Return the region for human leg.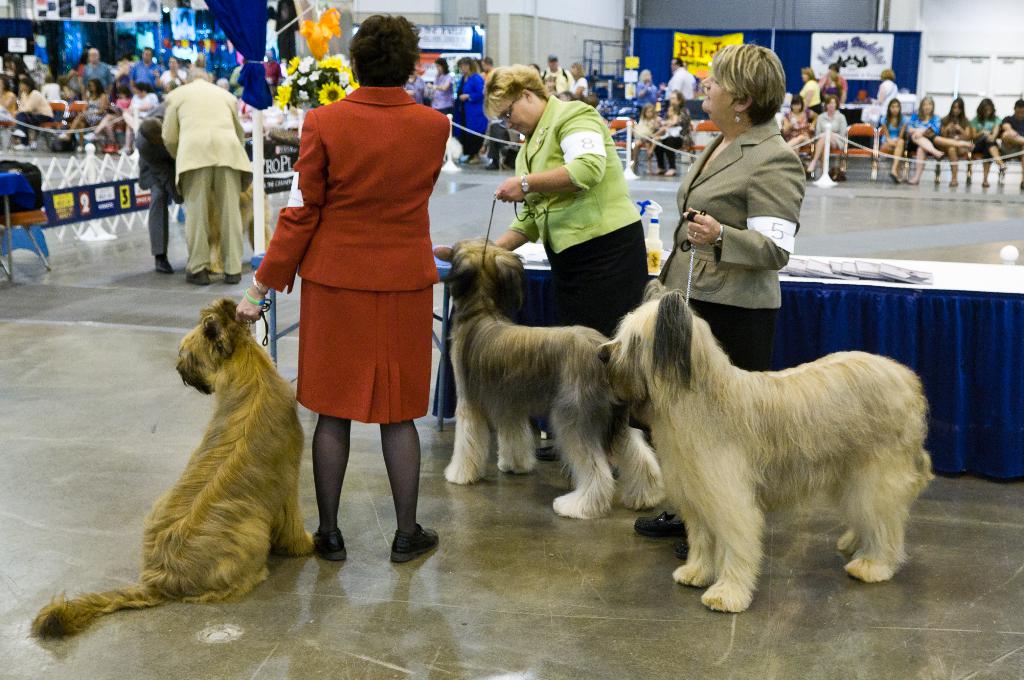
box=[219, 133, 241, 281].
